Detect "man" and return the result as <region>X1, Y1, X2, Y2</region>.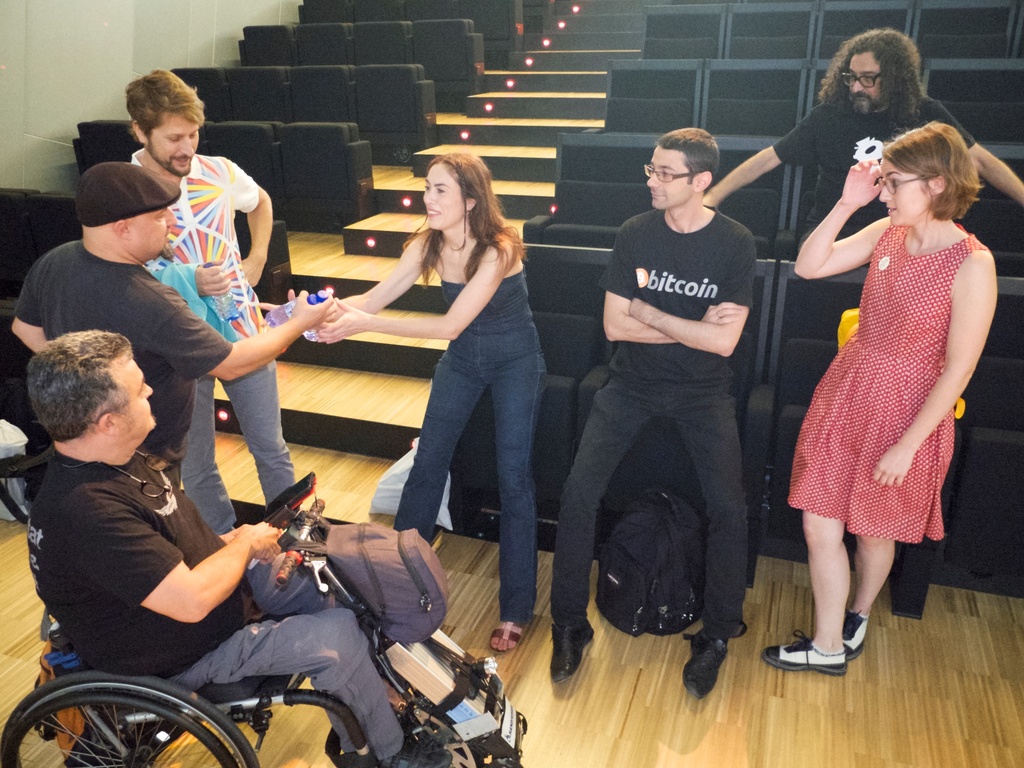
<region>22, 325, 449, 767</region>.
